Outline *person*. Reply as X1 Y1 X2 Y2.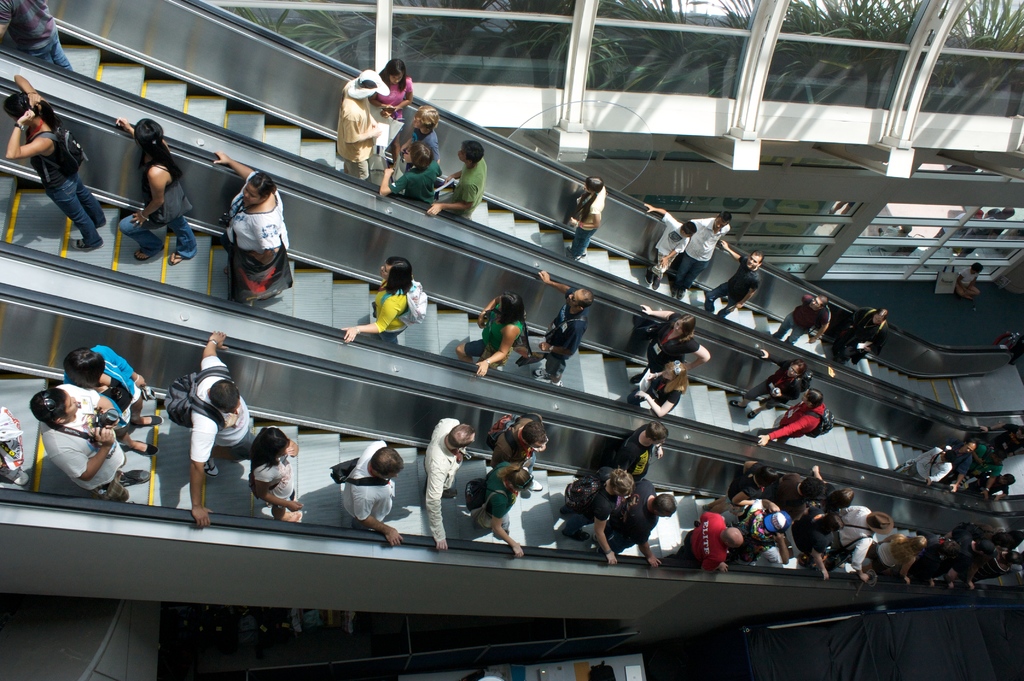
715 236 761 320.
